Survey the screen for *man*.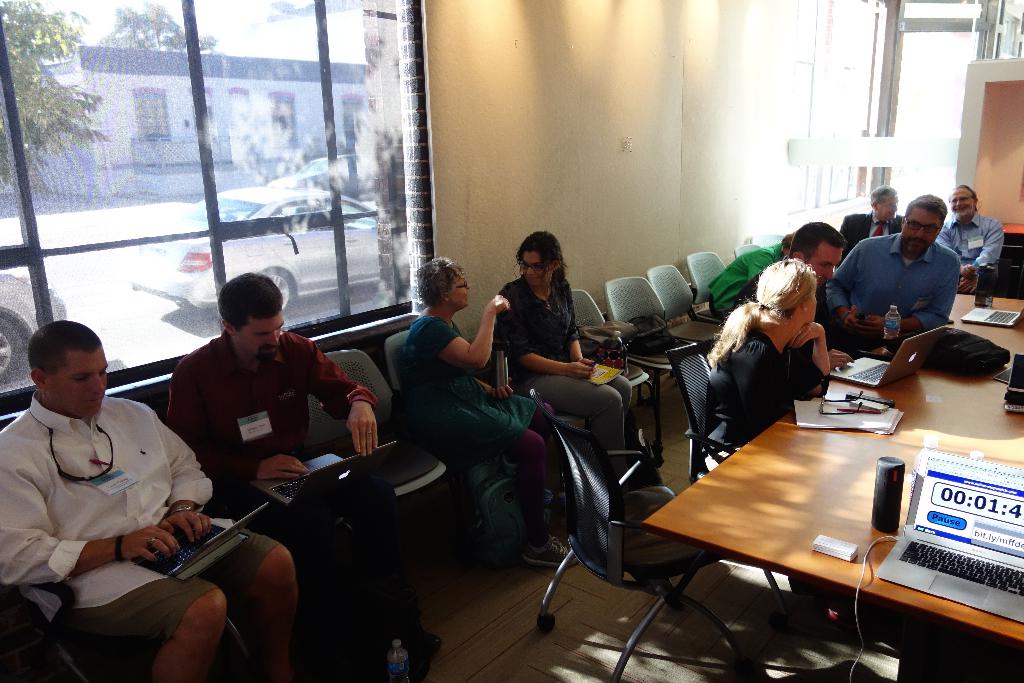
Survey found: <region>840, 183, 908, 259</region>.
